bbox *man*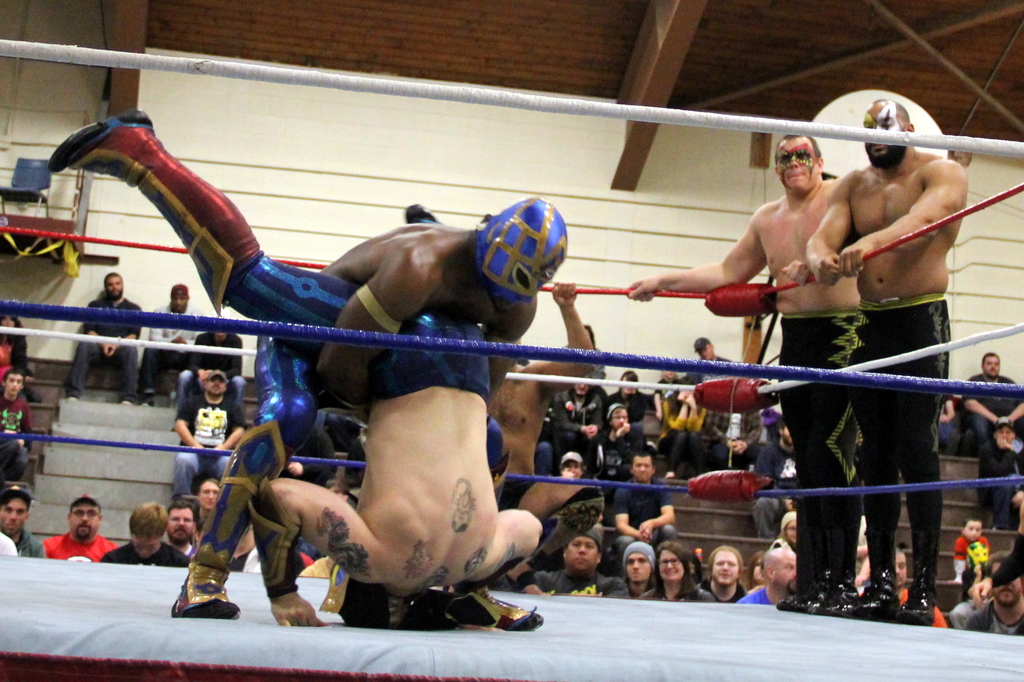
(170, 503, 198, 561)
